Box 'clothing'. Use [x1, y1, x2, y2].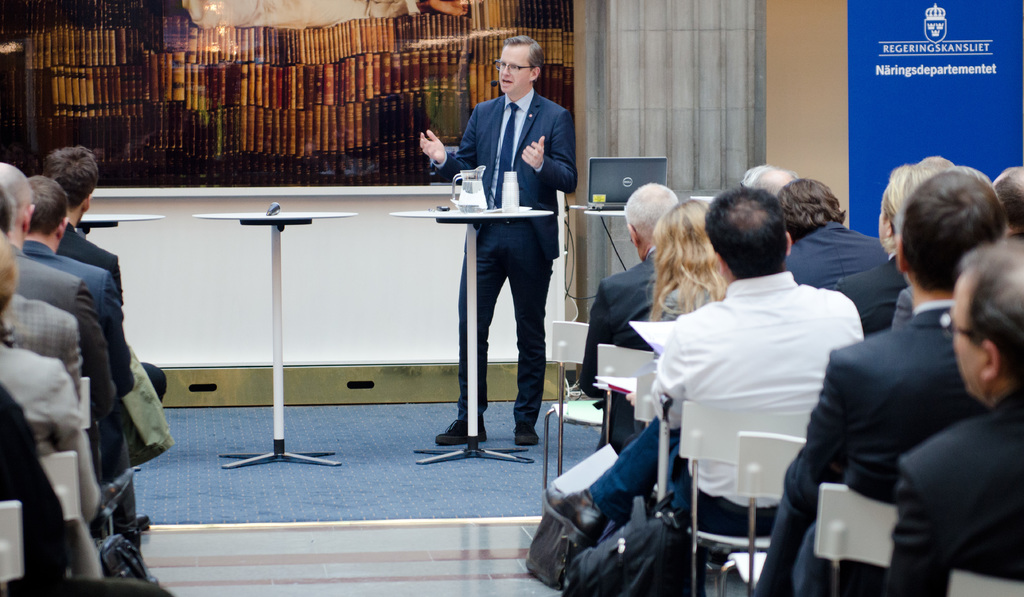
[456, 88, 583, 435].
